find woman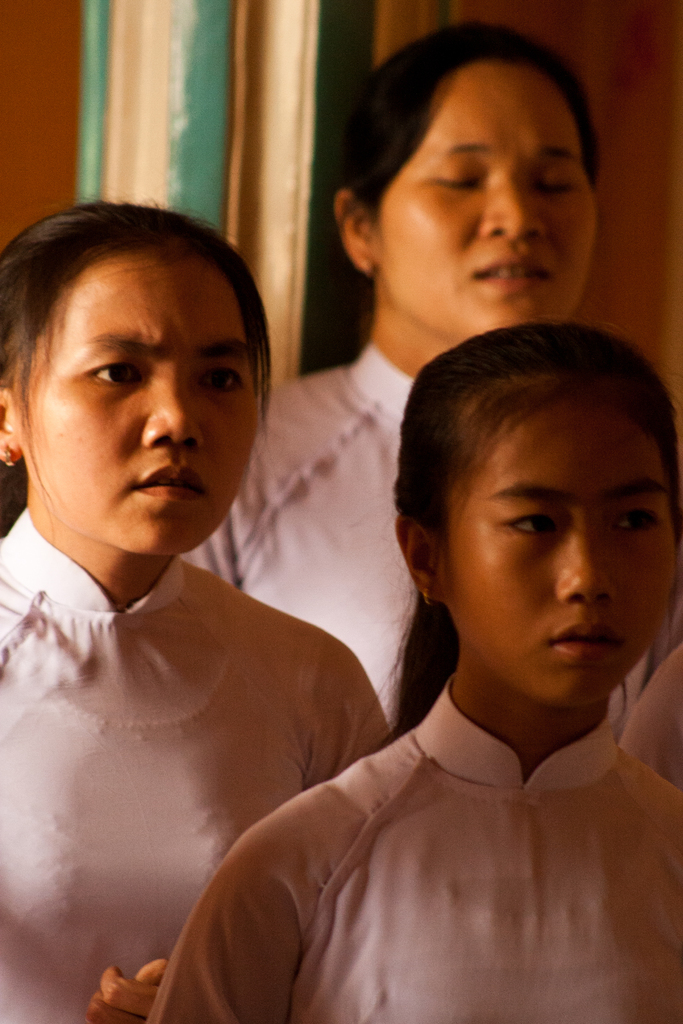
bbox=[149, 319, 682, 1023]
